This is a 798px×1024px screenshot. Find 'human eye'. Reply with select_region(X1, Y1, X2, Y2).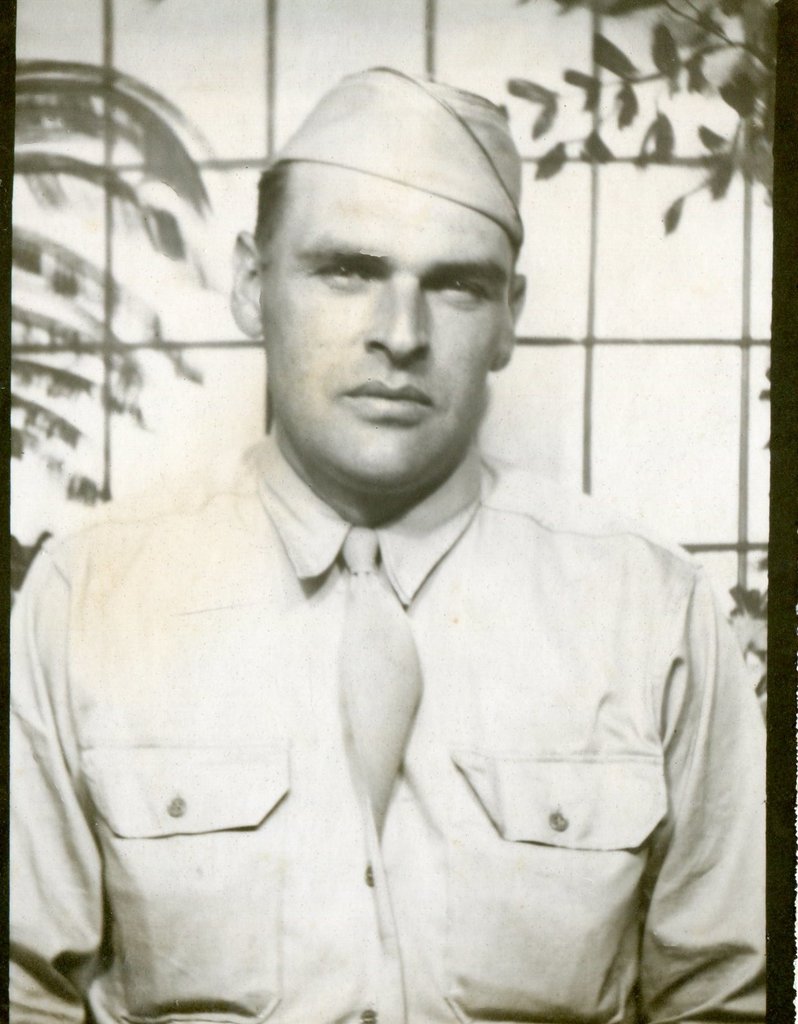
select_region(312, 255, 378, 290).
